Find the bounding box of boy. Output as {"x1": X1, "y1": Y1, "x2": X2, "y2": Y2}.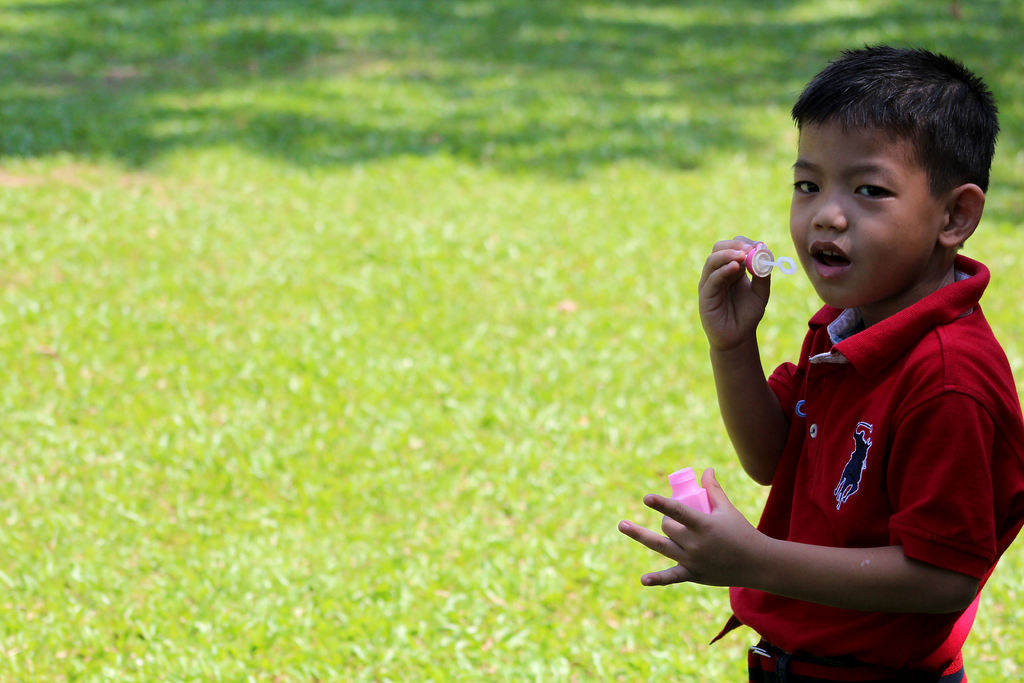
{"x1": 712, "y1": 27, "x2": 1023, "y2": 670}.
